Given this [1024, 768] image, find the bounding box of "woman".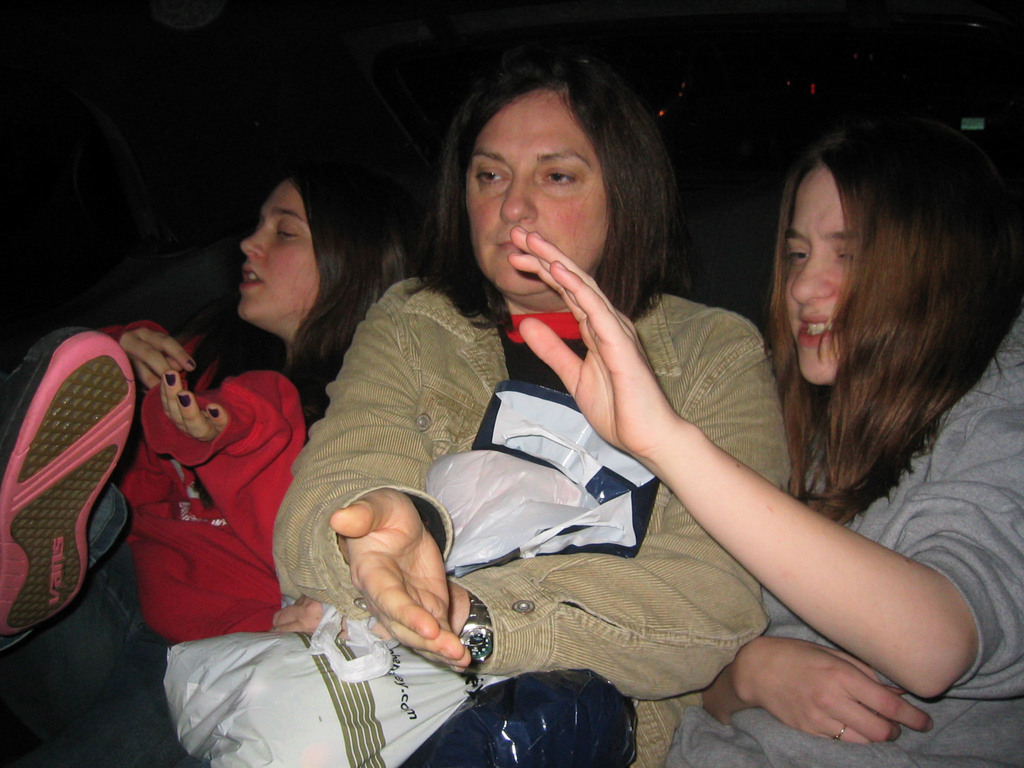
bbox(283, 40, 793, 759).
